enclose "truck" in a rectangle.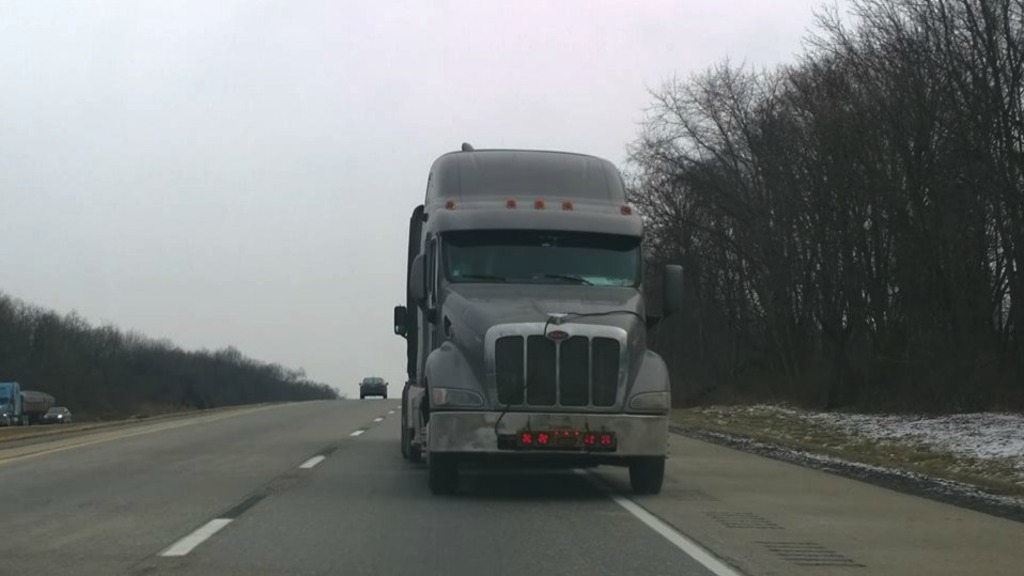
bbox=[393, 144, 678, 486].
